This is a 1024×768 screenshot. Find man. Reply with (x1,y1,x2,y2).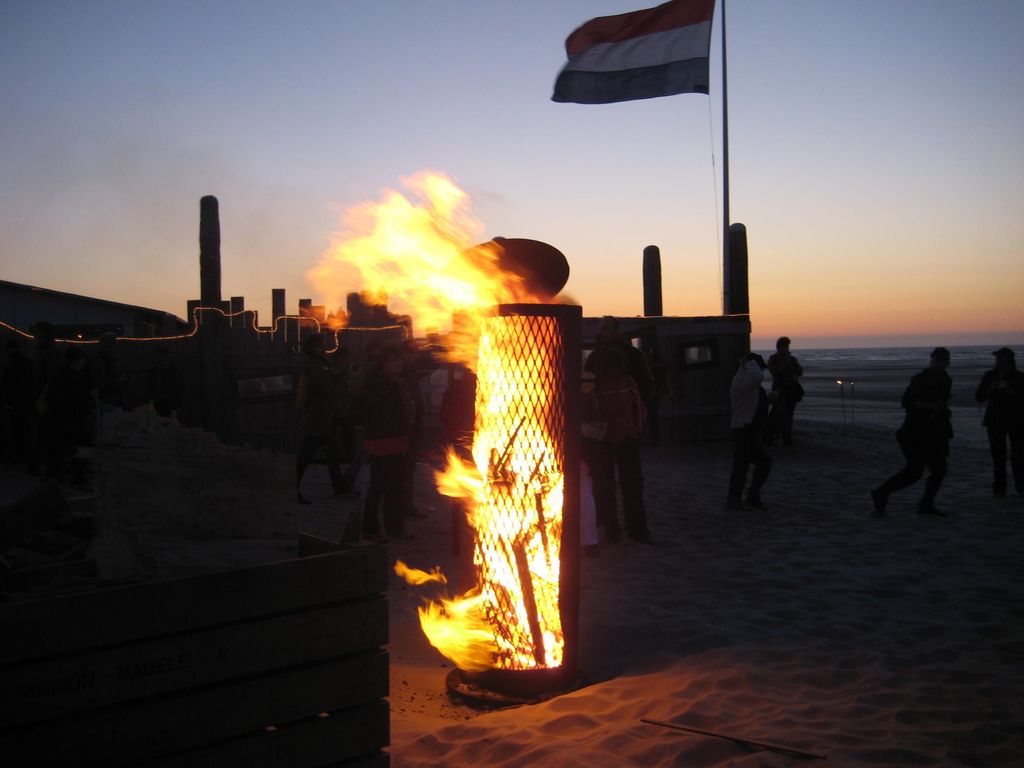
(973,345,1023,490).
